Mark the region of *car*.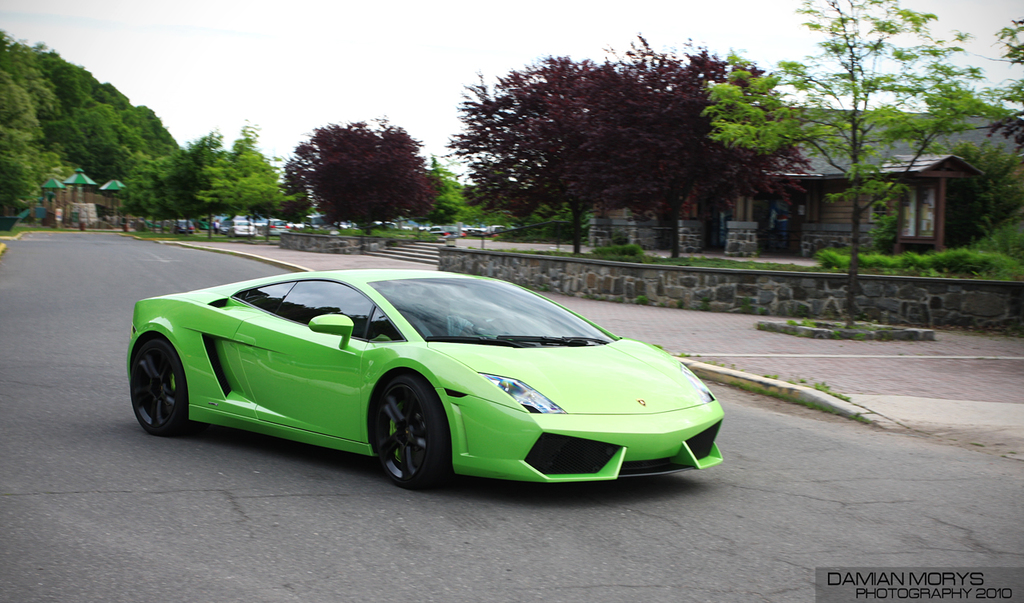
Region: [x1=110, y1=267, x2=754, y2=493].
